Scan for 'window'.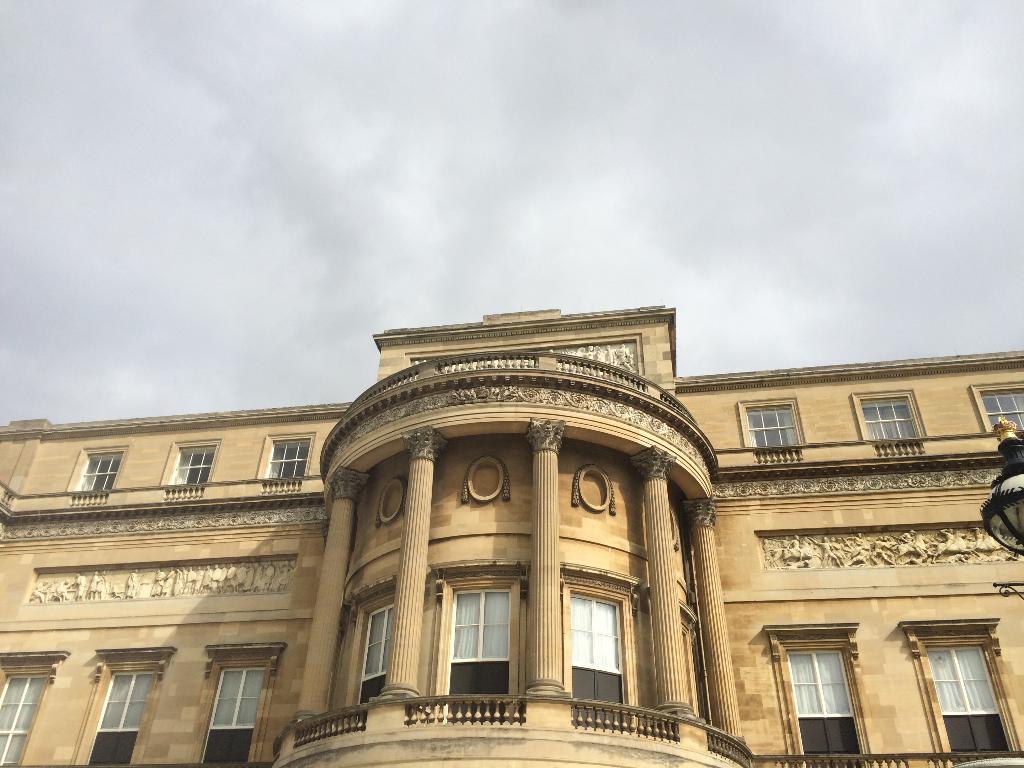
Scan result: <box>451,590,515,725</box>.
